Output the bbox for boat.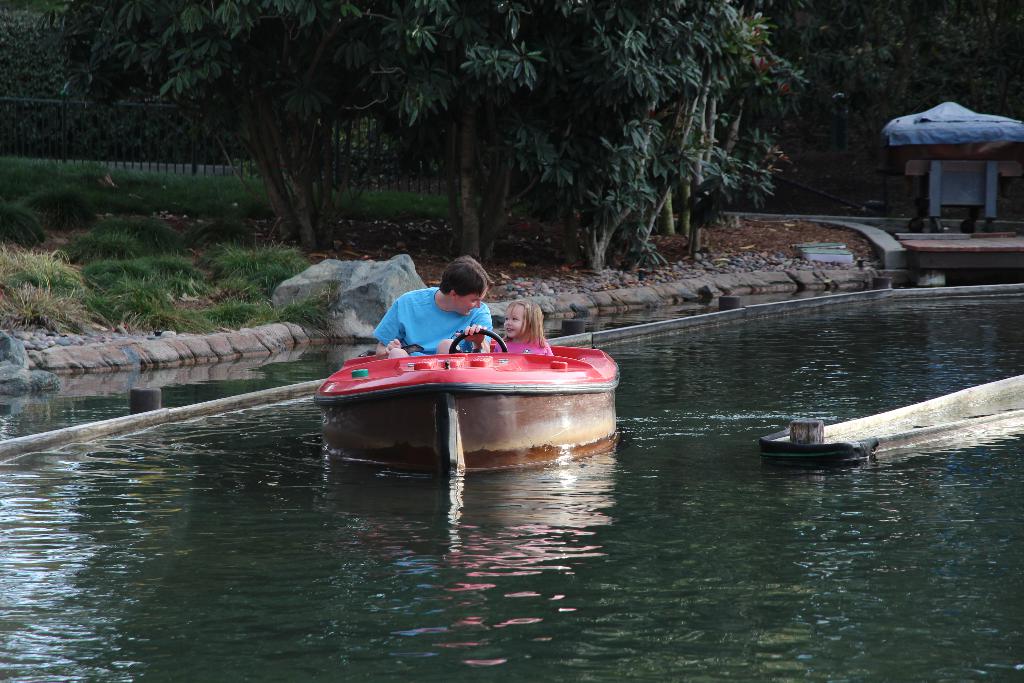
x1=316, y1=300, x2=622, y2=470.
